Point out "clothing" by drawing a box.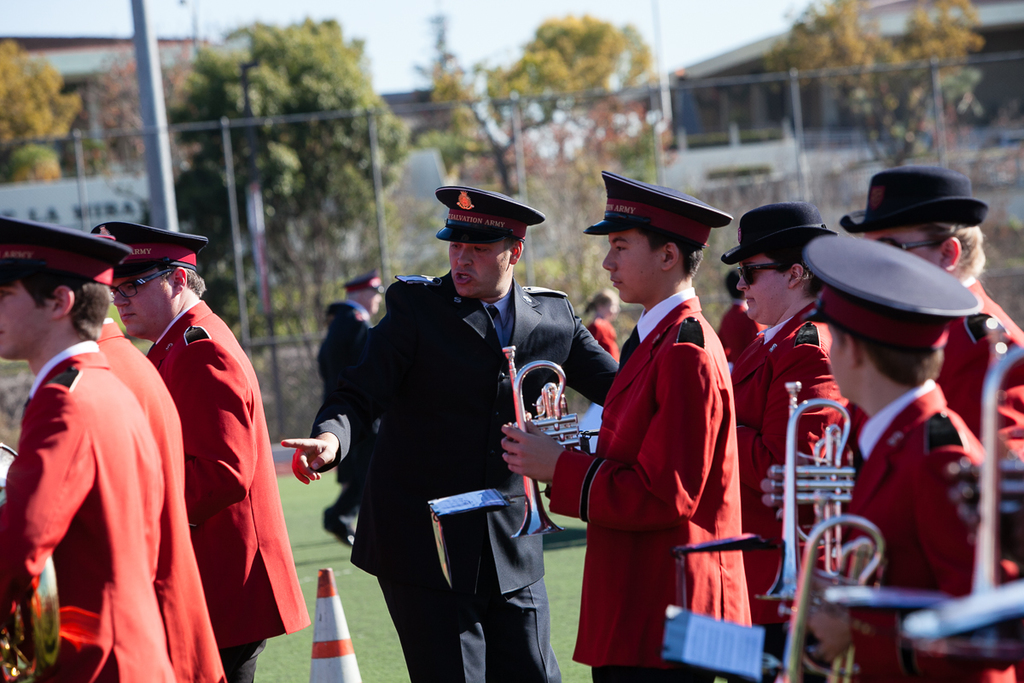
select_region(430, 184, 550, 253).
